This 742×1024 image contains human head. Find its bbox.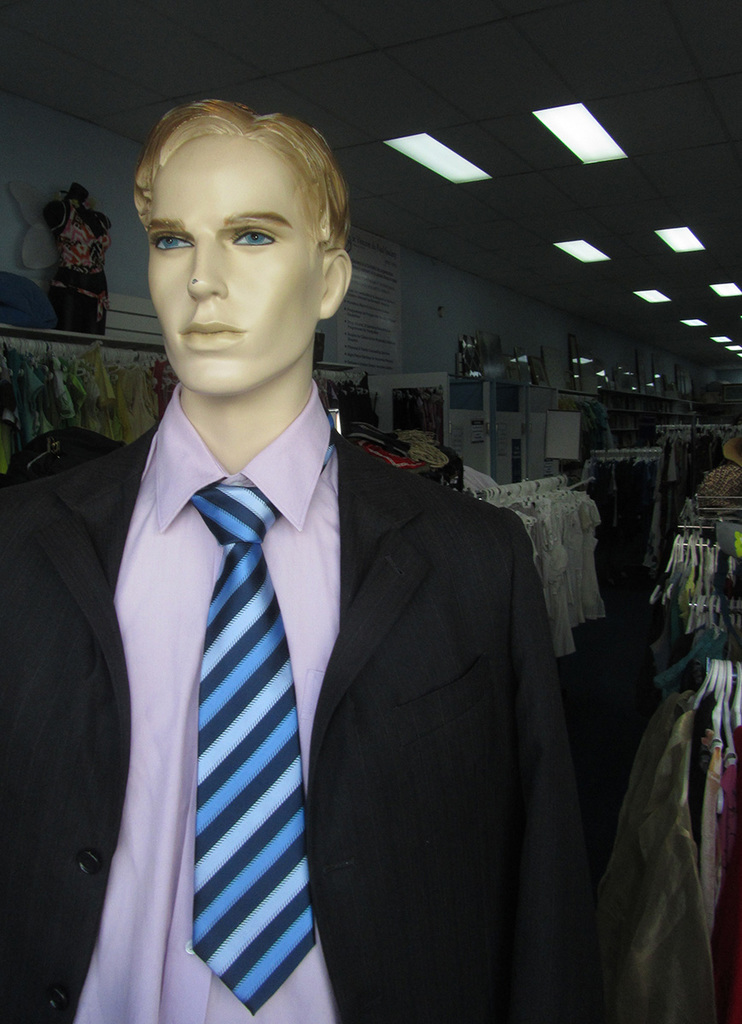
select_region(130, 87, 359, 379).
